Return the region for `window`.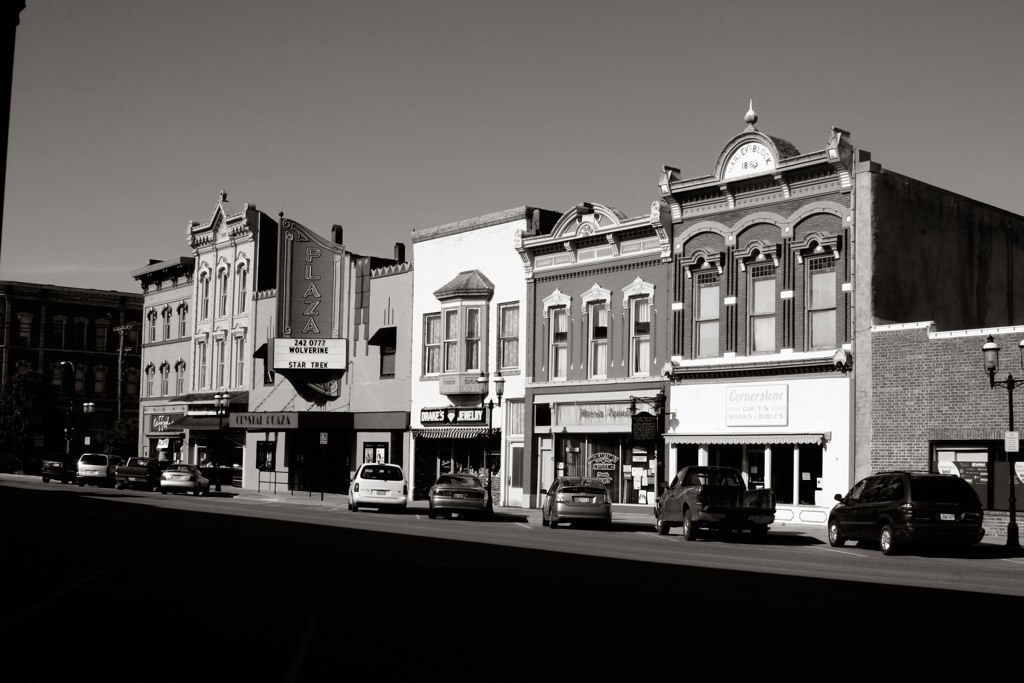
left=556, top=305, right=564, bottom=380.
